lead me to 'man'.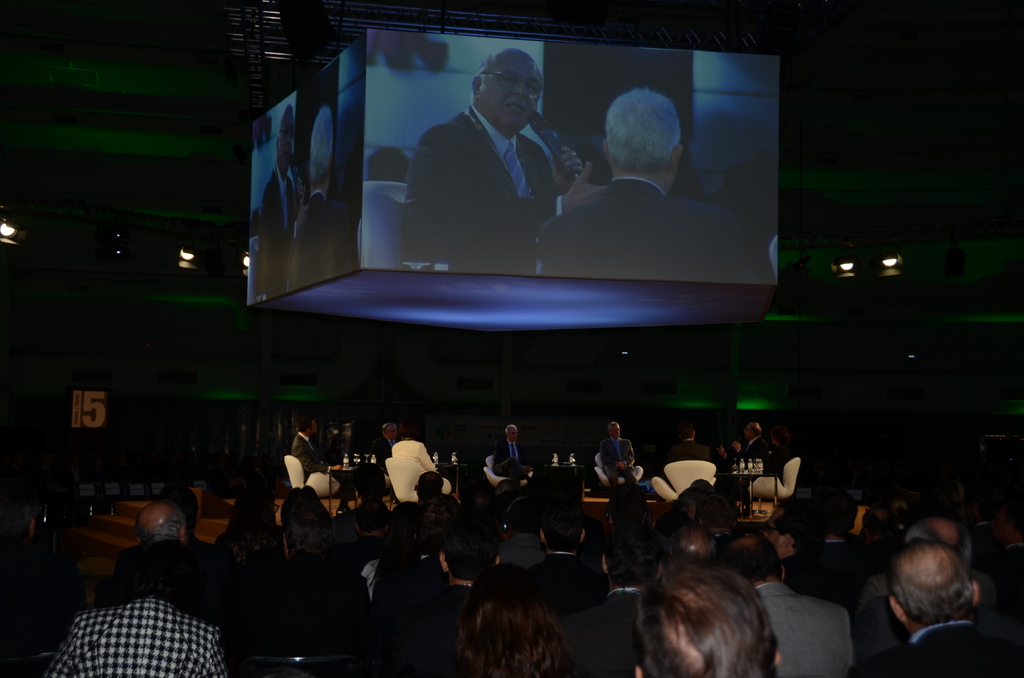
Lead to region(716, 529, 860, 677).
